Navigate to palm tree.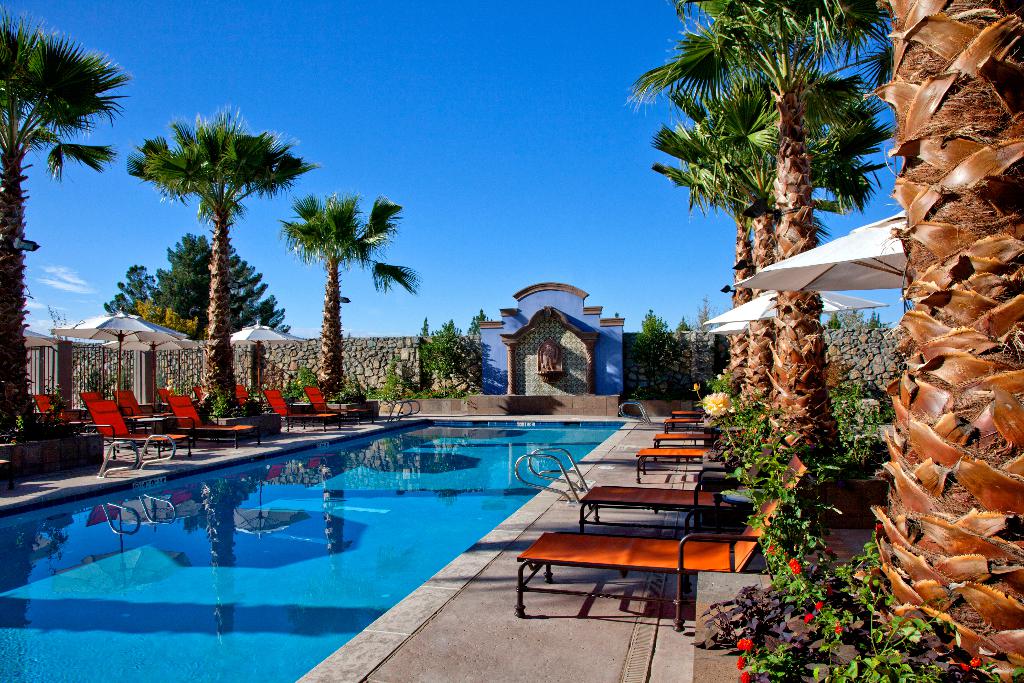
Navigation target: [705,0,847,403].
